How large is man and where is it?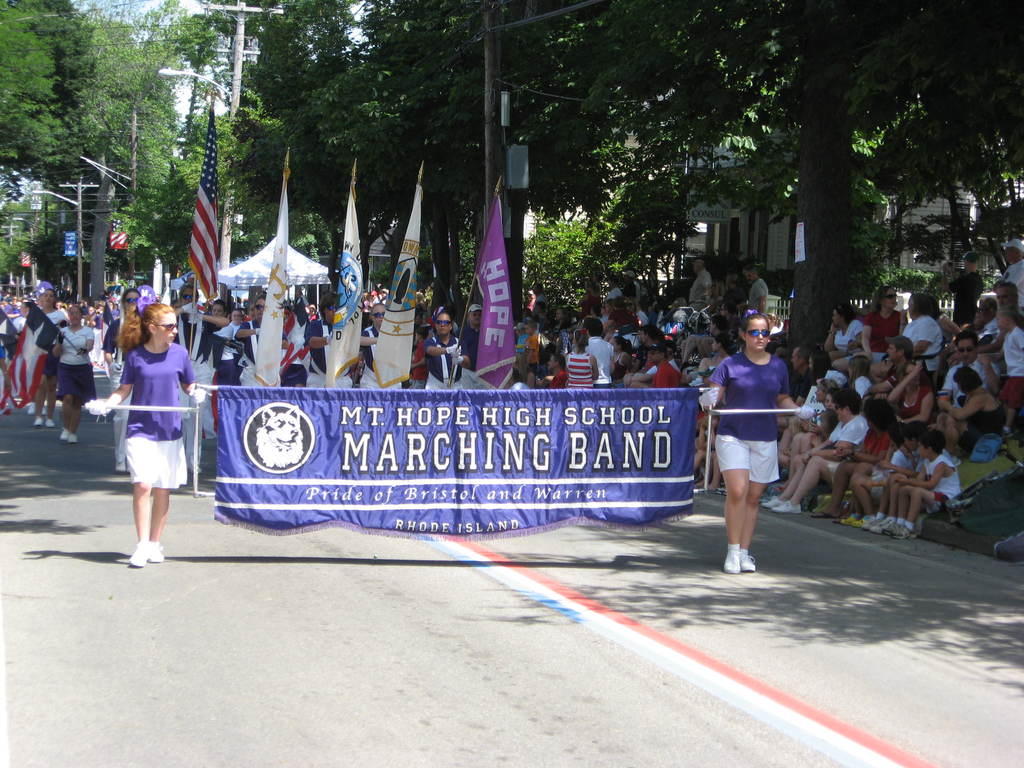
Bounding box: bbox=(993, 281, 1023, 323).
